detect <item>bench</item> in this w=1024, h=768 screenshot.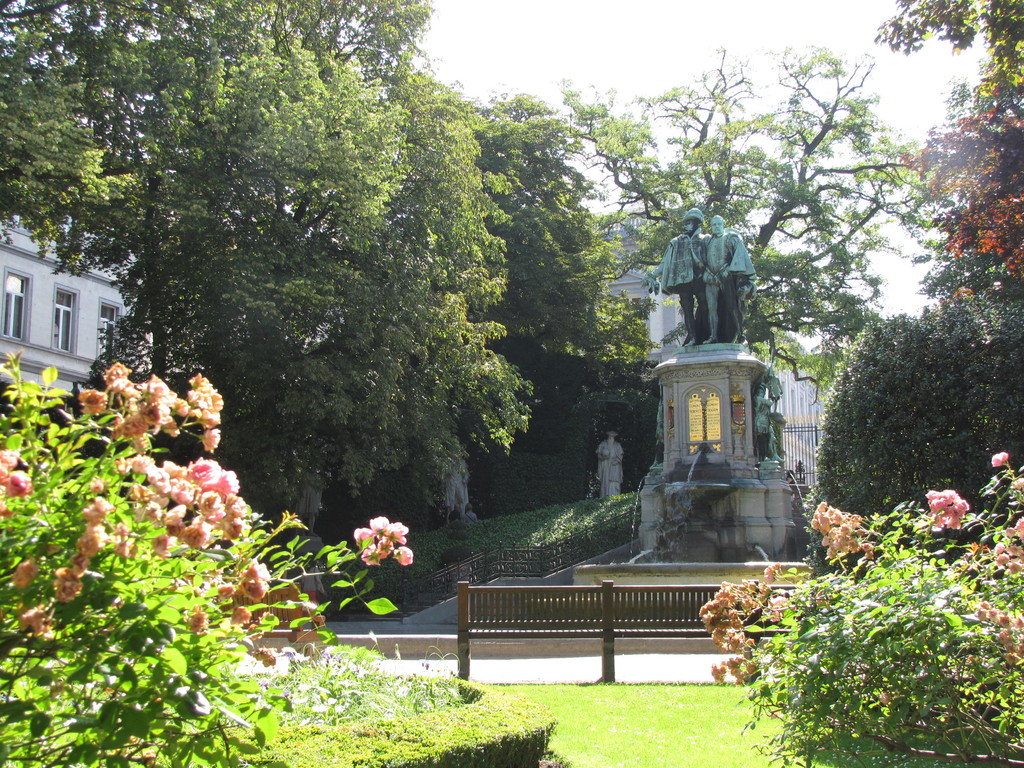
Detection: (x1=456, y1=589, x2=727, y2=685).
